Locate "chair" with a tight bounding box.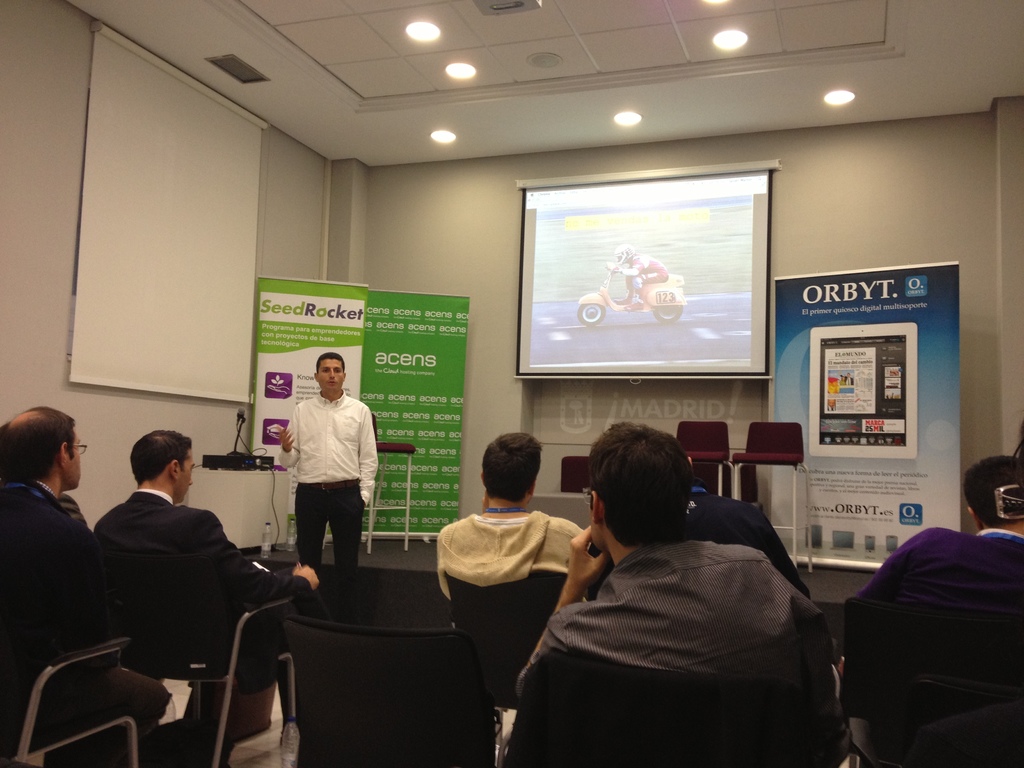
0/640/143/767.
